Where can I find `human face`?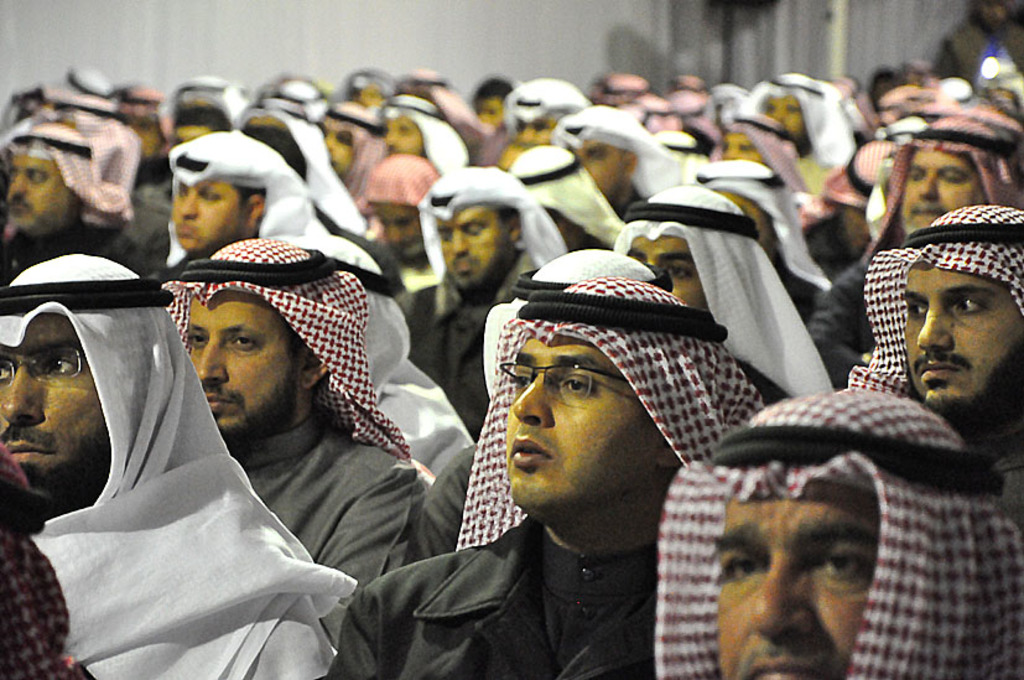
You can find it at (714, 482, 879, 679).
